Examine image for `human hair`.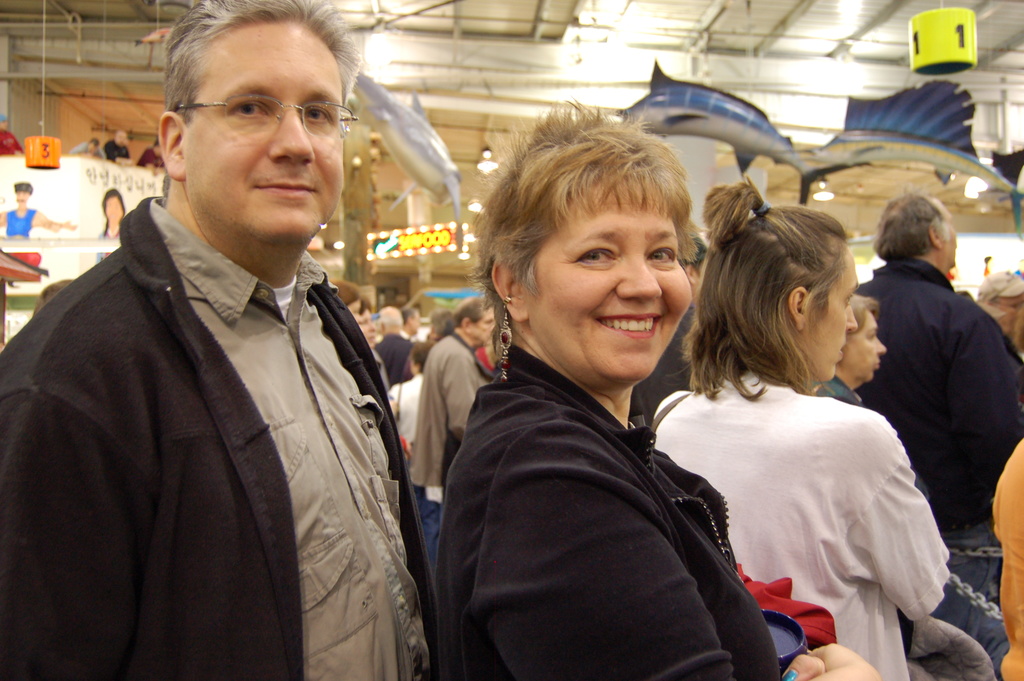
Examination result: BBox(100, 186, 127, 238).
